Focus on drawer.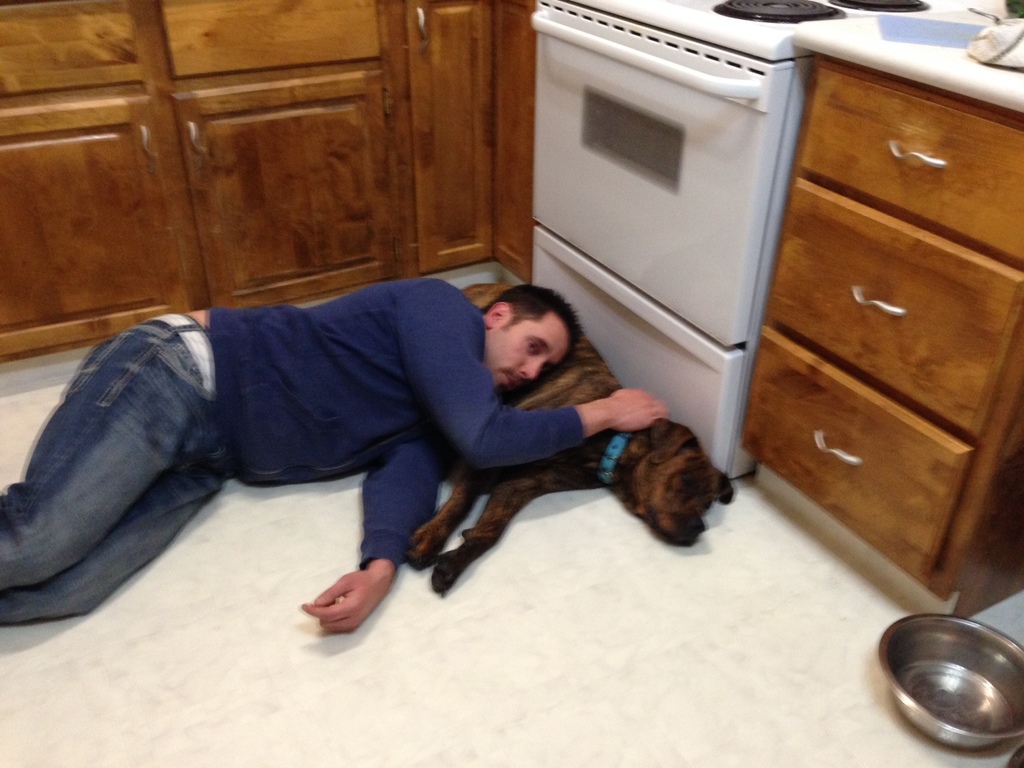
Focused at (802,67,1023,269).
